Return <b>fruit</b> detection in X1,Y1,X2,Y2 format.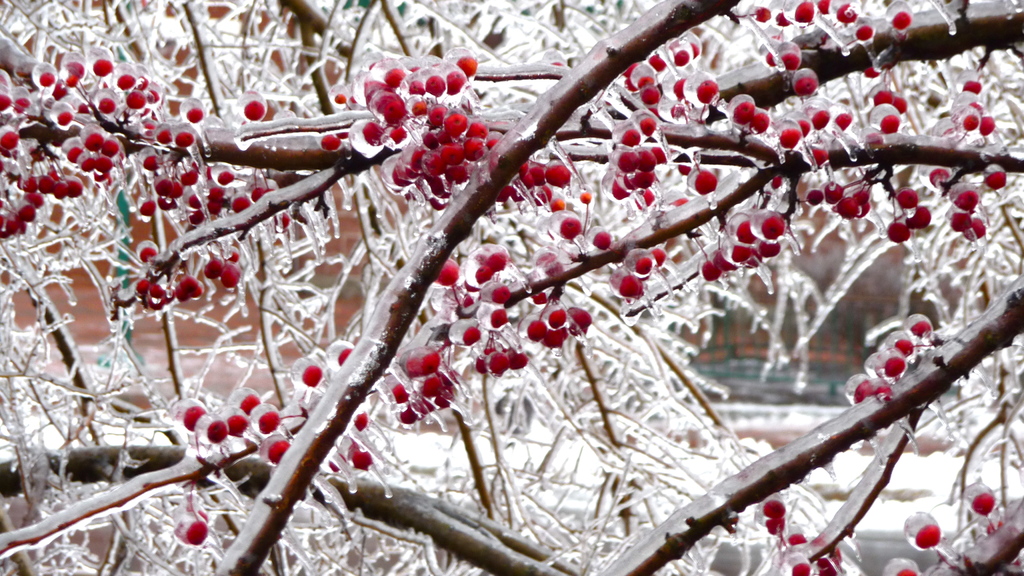
780,129,802,148.
